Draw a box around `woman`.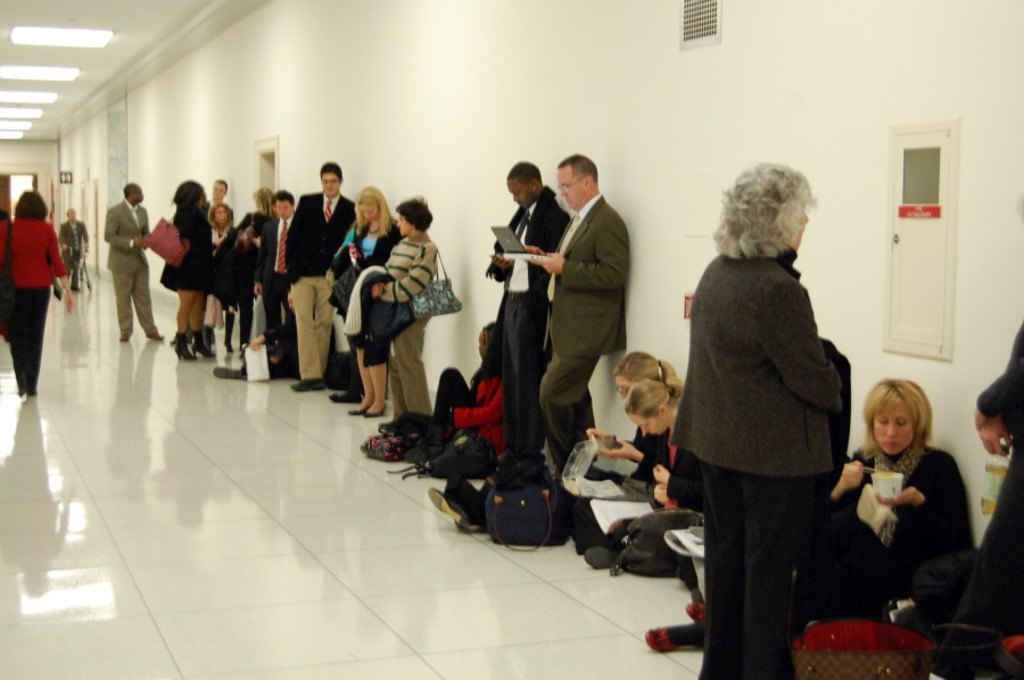
(x1=834, y1=374, x2=959, y2=630).
